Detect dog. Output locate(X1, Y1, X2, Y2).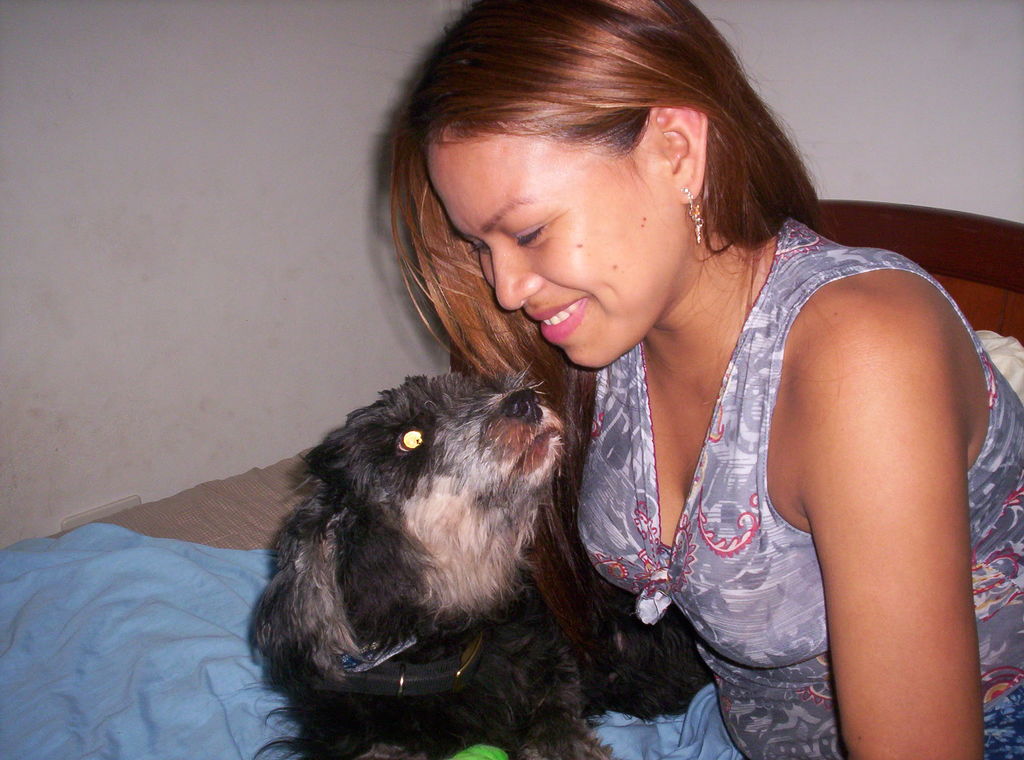
locate(243, 369, 710, 759).
